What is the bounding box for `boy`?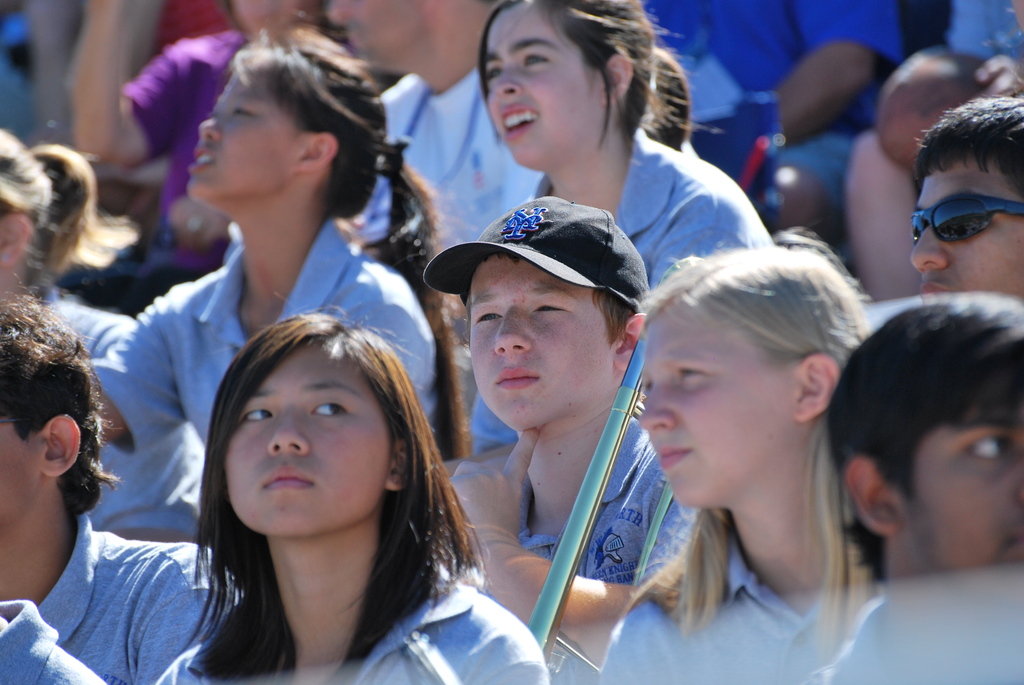
BBox(418, 197, 687, 651).
